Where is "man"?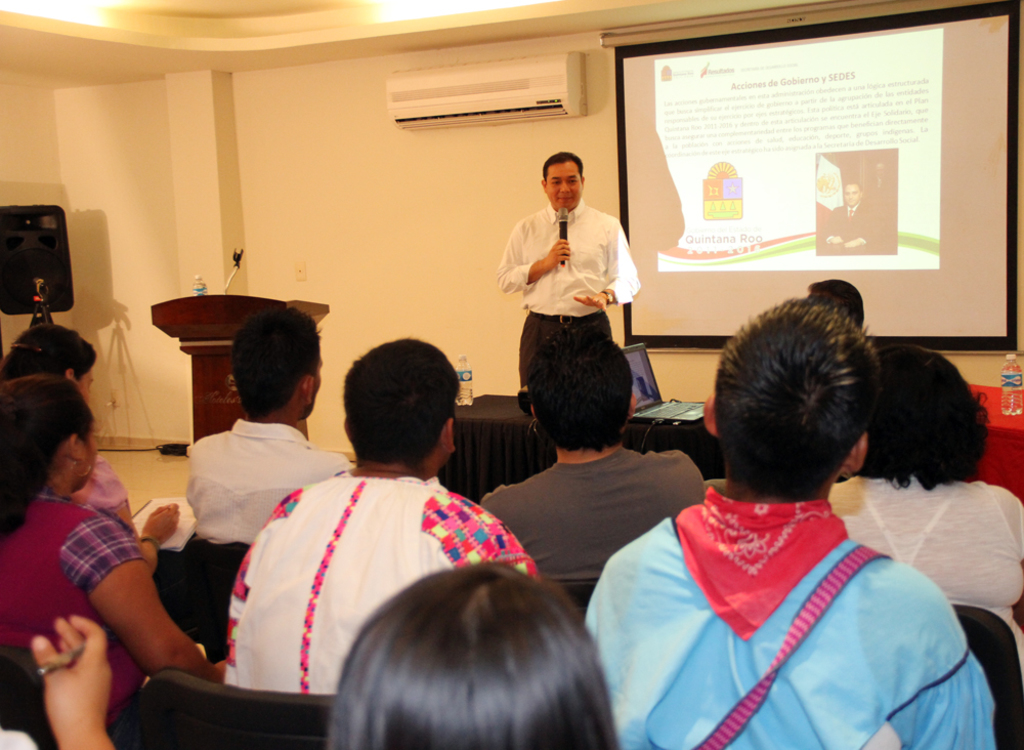
BBox(584, 296, 997, 749).
